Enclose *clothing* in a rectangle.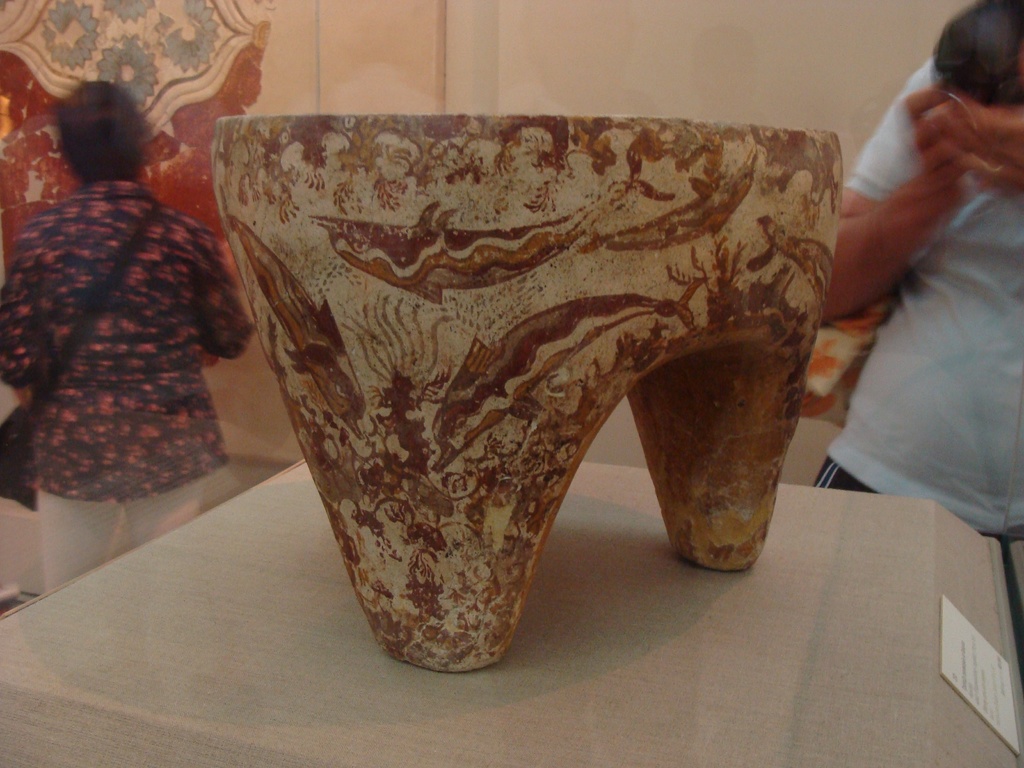
<region>1, 118, 242, 557</region>.
